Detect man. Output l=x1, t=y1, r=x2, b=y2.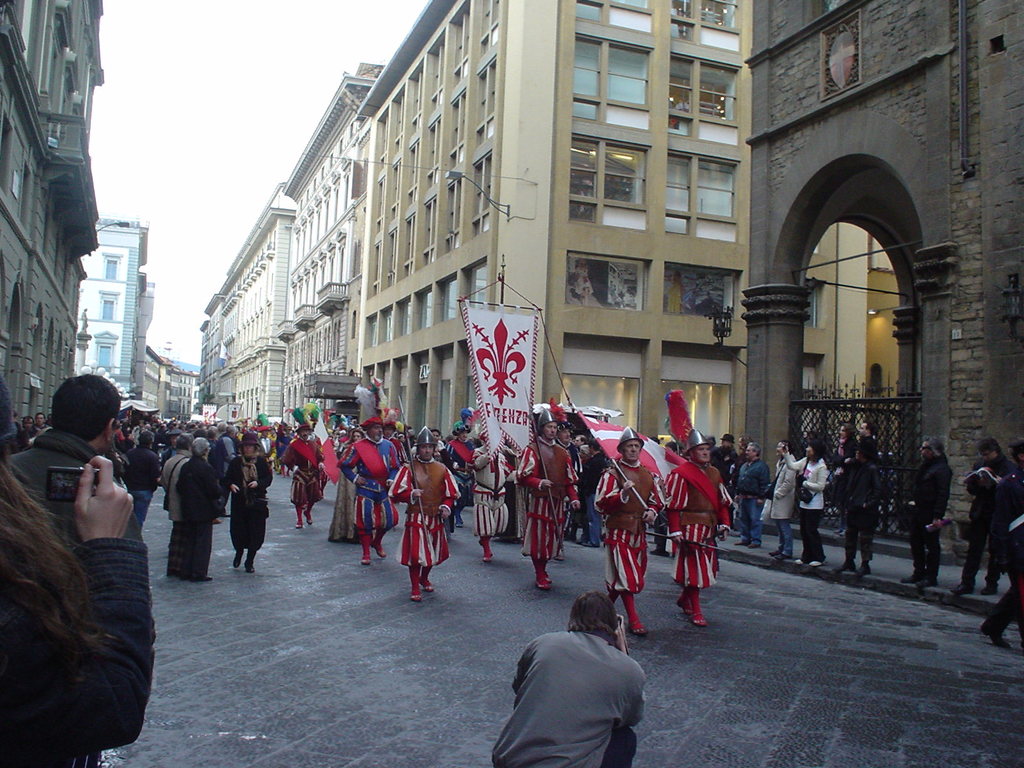
l=765, t=436, r=798, b=559.
